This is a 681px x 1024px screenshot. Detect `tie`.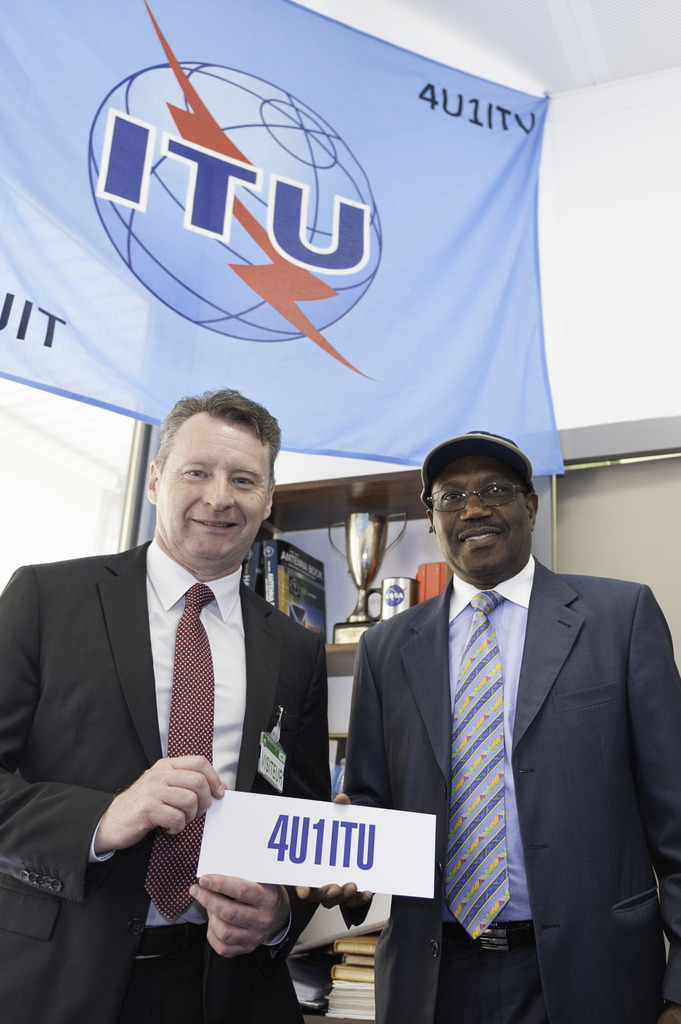
BBox(443, 589, 509, 938).
